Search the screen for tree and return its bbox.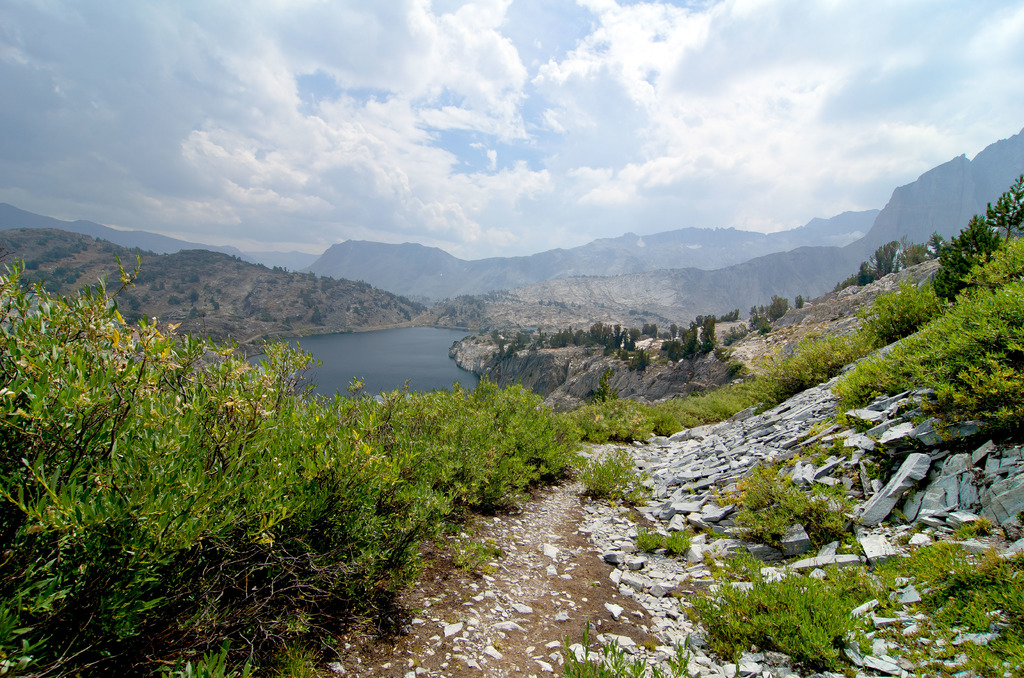
Found: (left=723, top=307, right=741, bottom=319).
